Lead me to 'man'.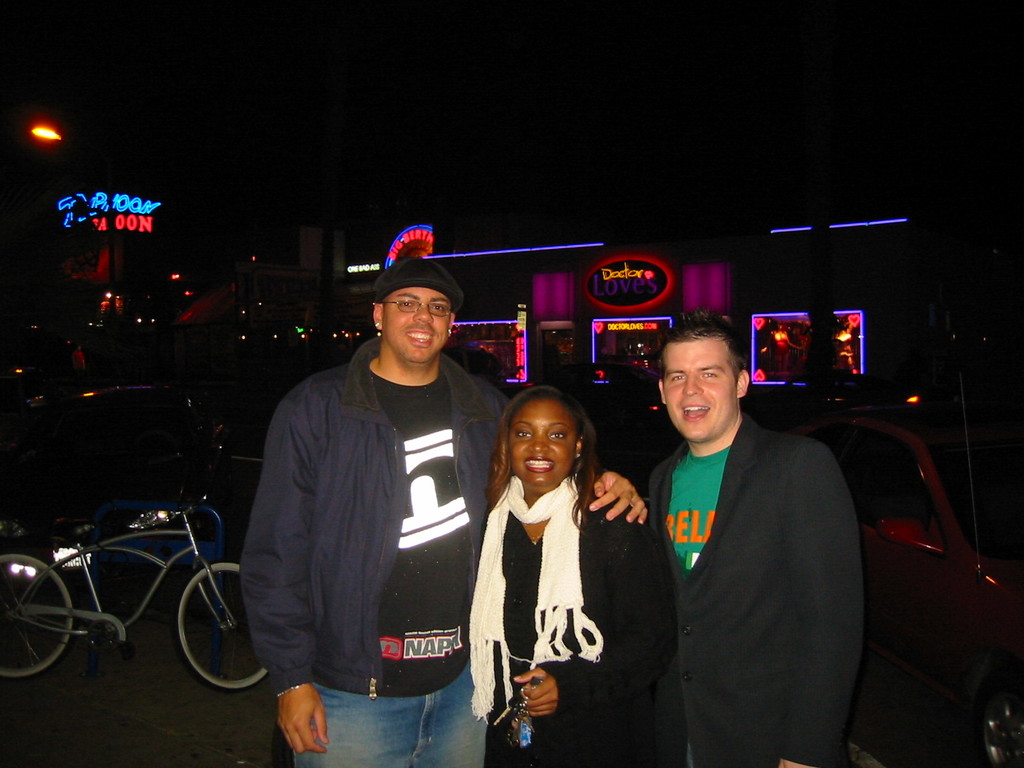
Lead to pyautogui.locateOnScreen(236, 255, 652, 767).
